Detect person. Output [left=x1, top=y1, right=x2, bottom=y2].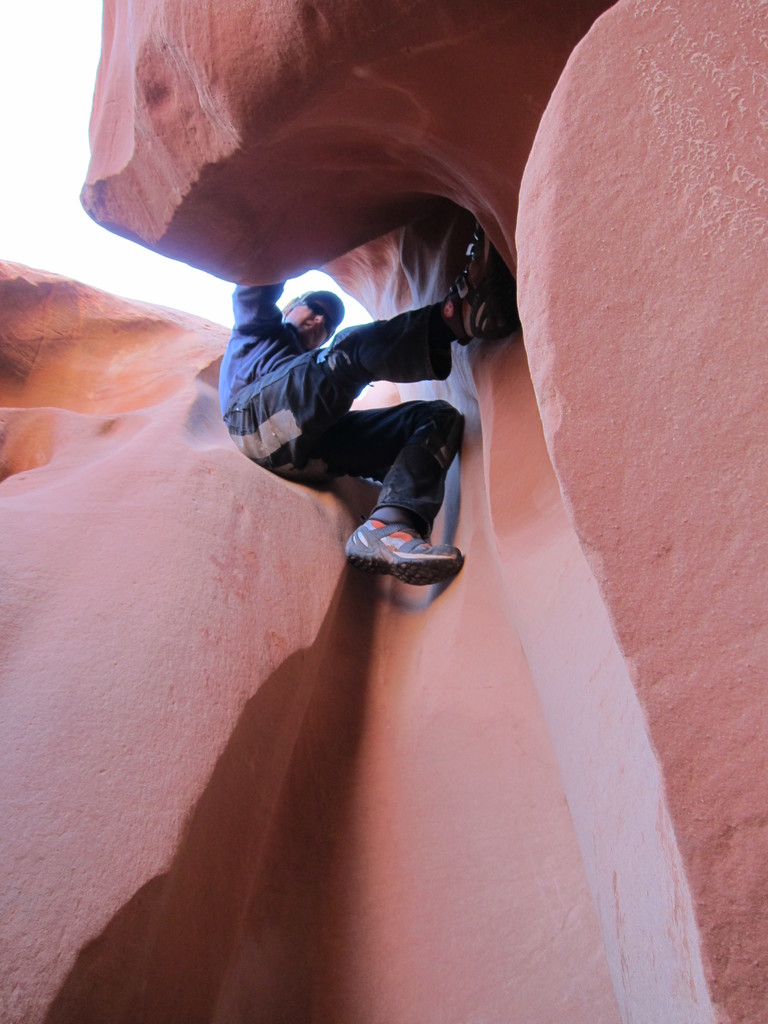
[left=205, top=204, right=488, bottom=602].
